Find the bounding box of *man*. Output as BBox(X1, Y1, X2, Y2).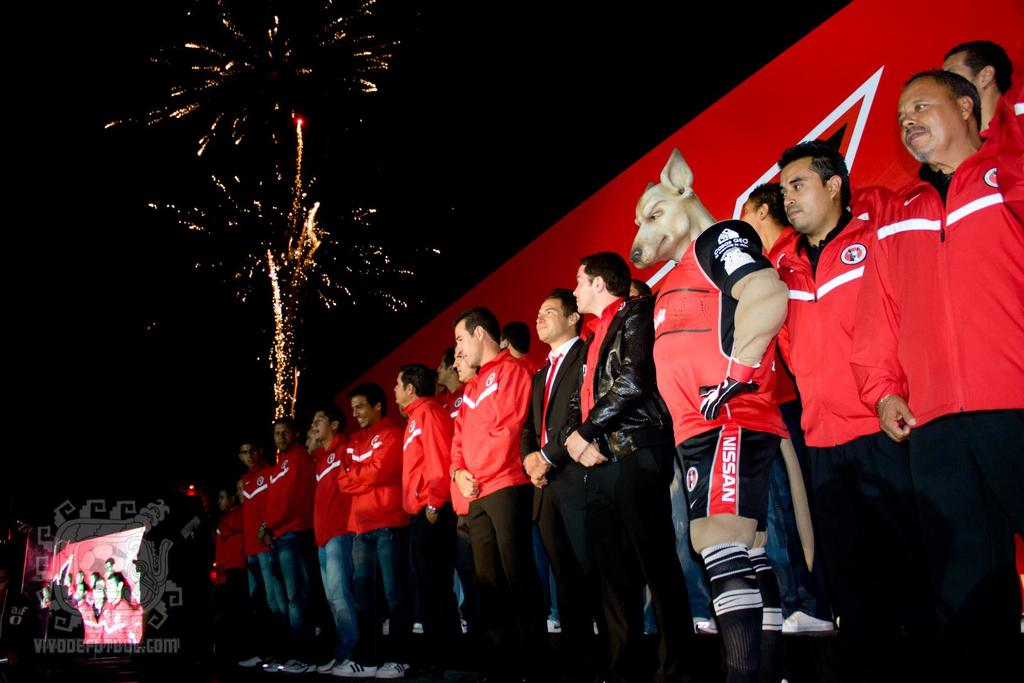
BBox(742, 182, 802, 458).
